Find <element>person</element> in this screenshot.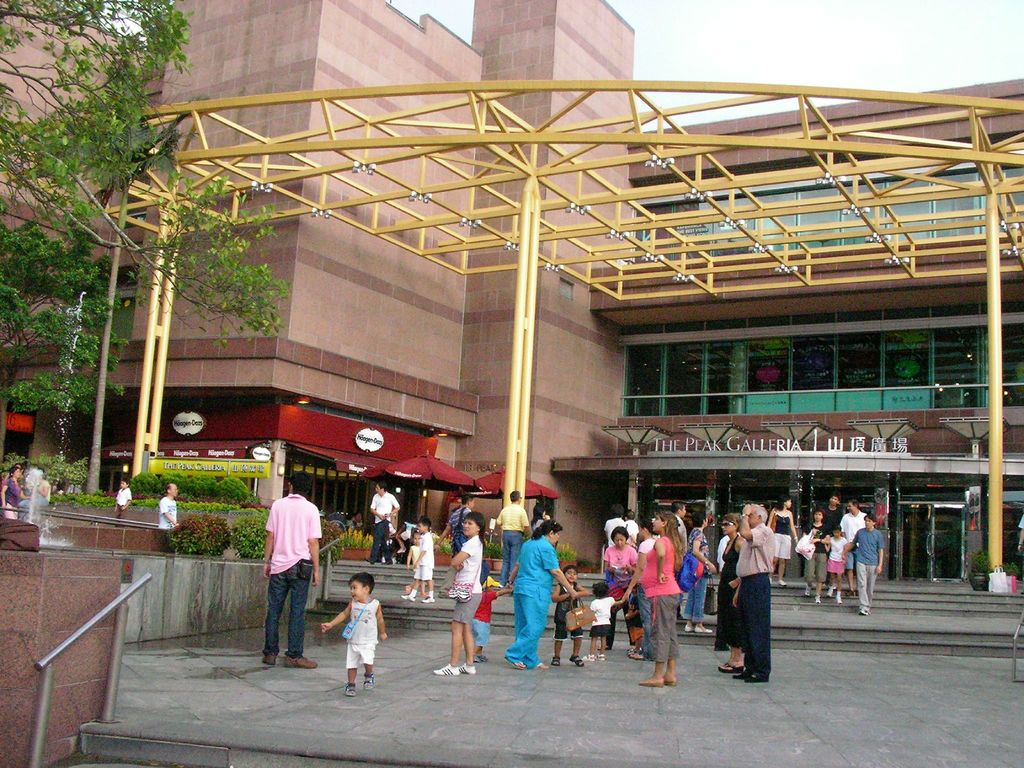
The bounding box for <element>person</element> is l=158, t=483, r=182, b=552.
